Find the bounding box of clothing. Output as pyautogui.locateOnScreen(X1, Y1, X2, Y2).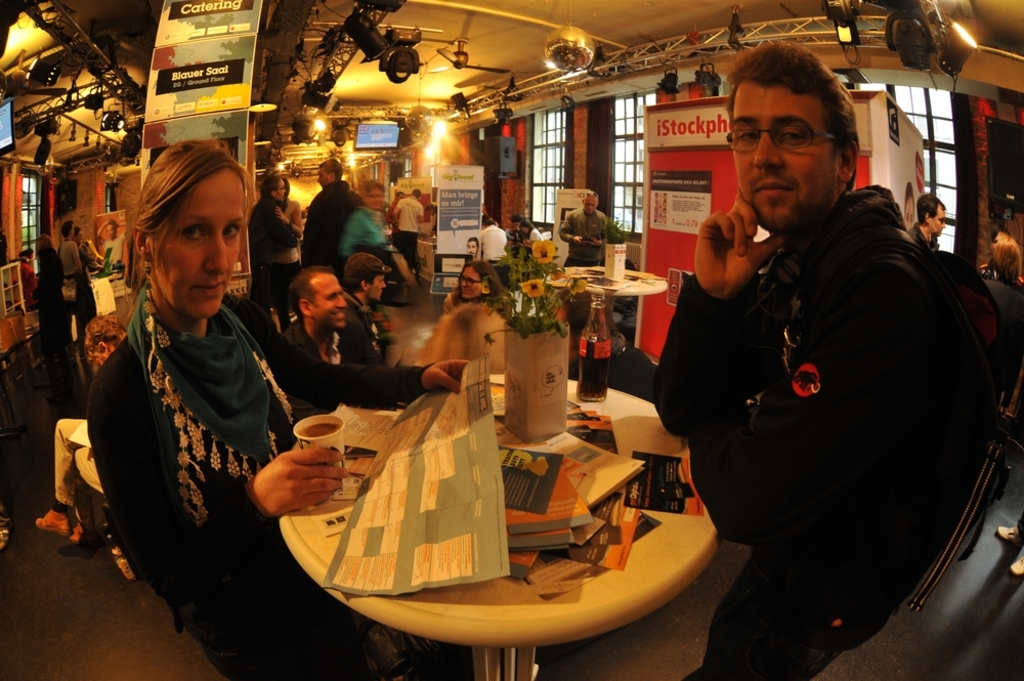
pyautogui.locateOnScreen(302, 177, 361, 272).
